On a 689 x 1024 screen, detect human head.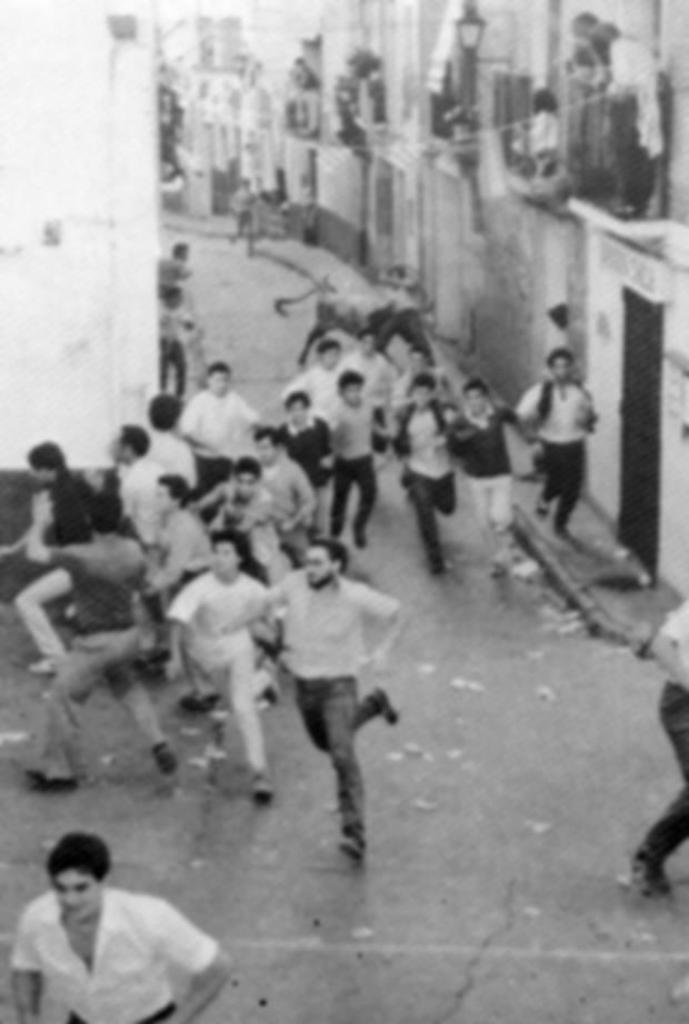
Rect(167, 241, 190, 267).
